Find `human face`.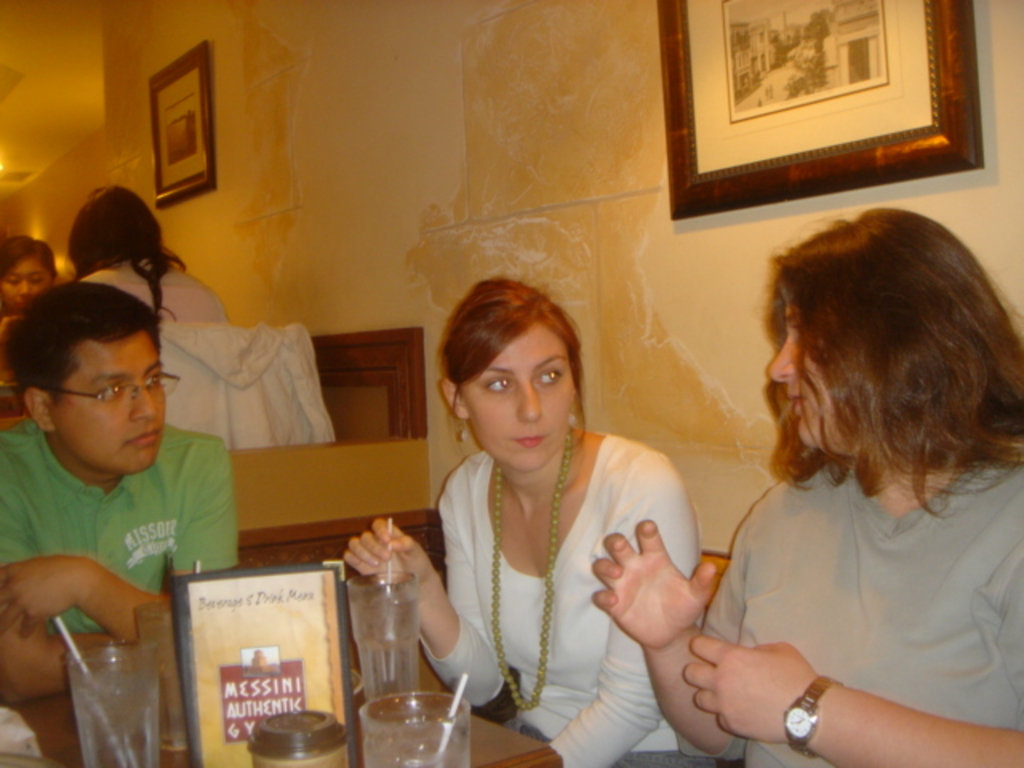
(454, 325, 579, 470).
